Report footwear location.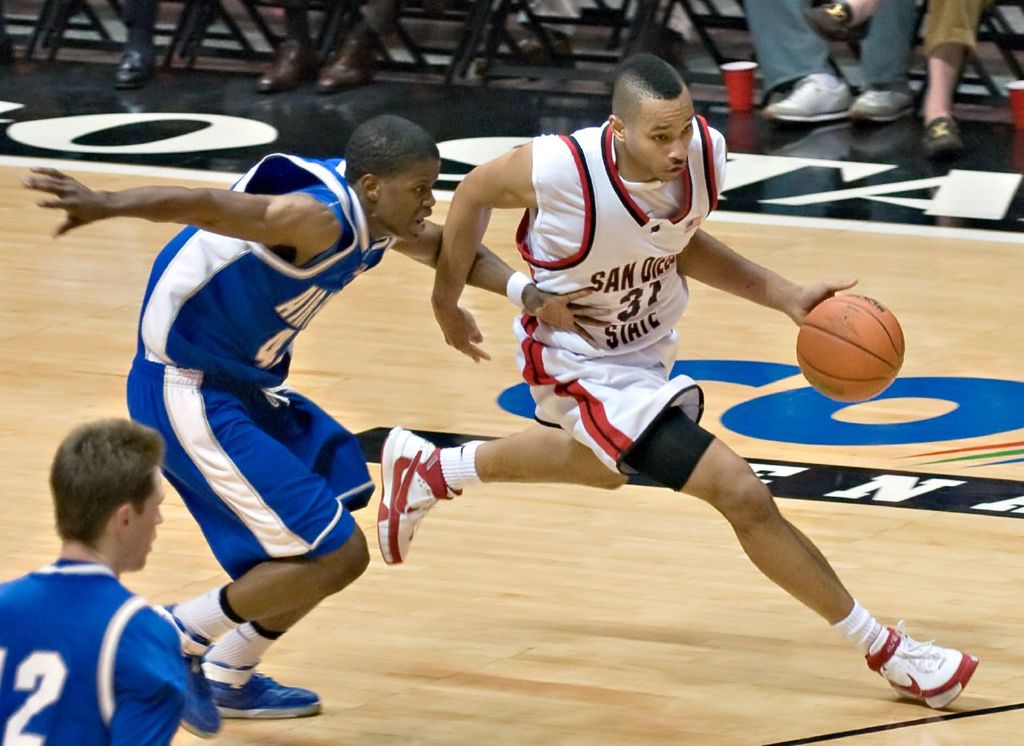
Report: [left=910, top=119, right=964, bottom=160].
